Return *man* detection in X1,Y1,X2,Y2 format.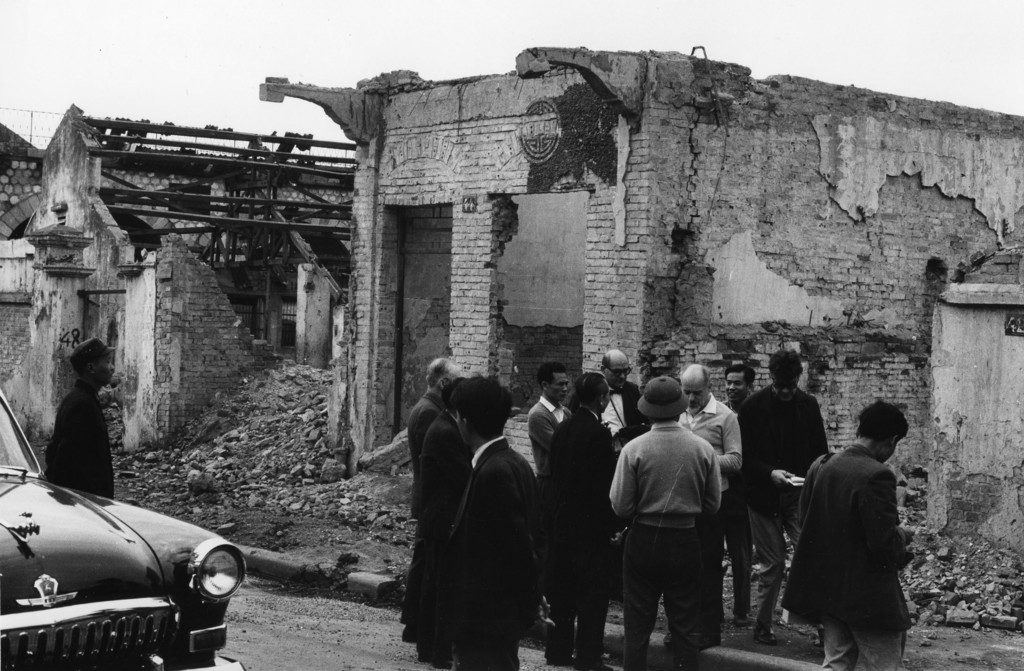
570,354,649,448.
